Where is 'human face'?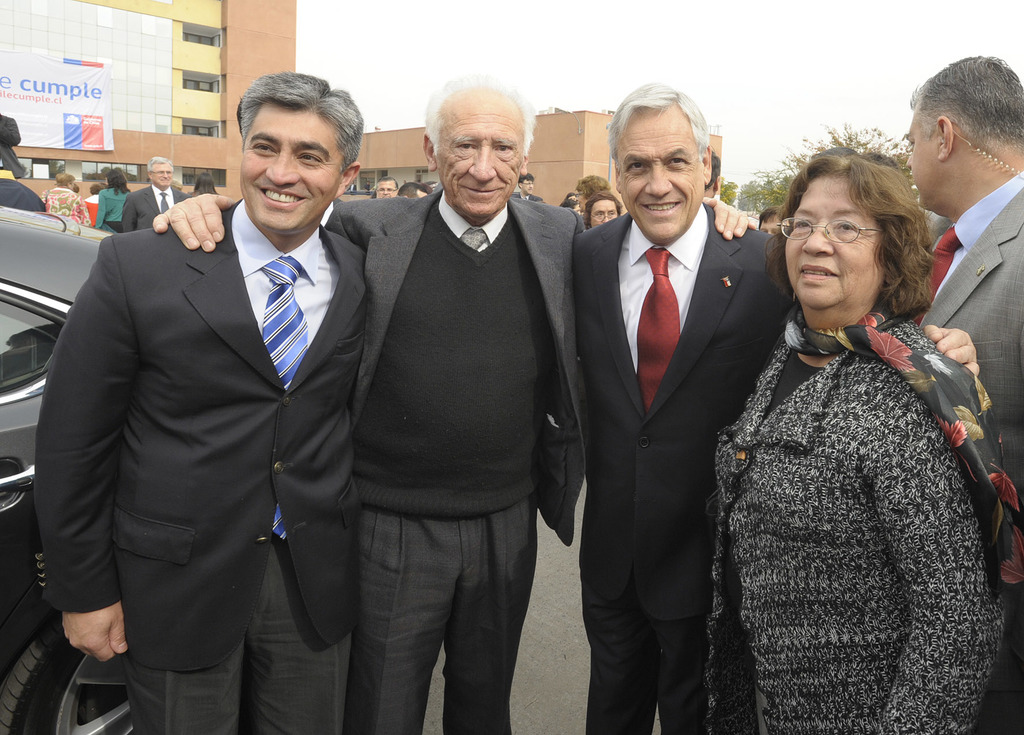
pyautogui.locateOnScreen(908, 114, 945, 208).
